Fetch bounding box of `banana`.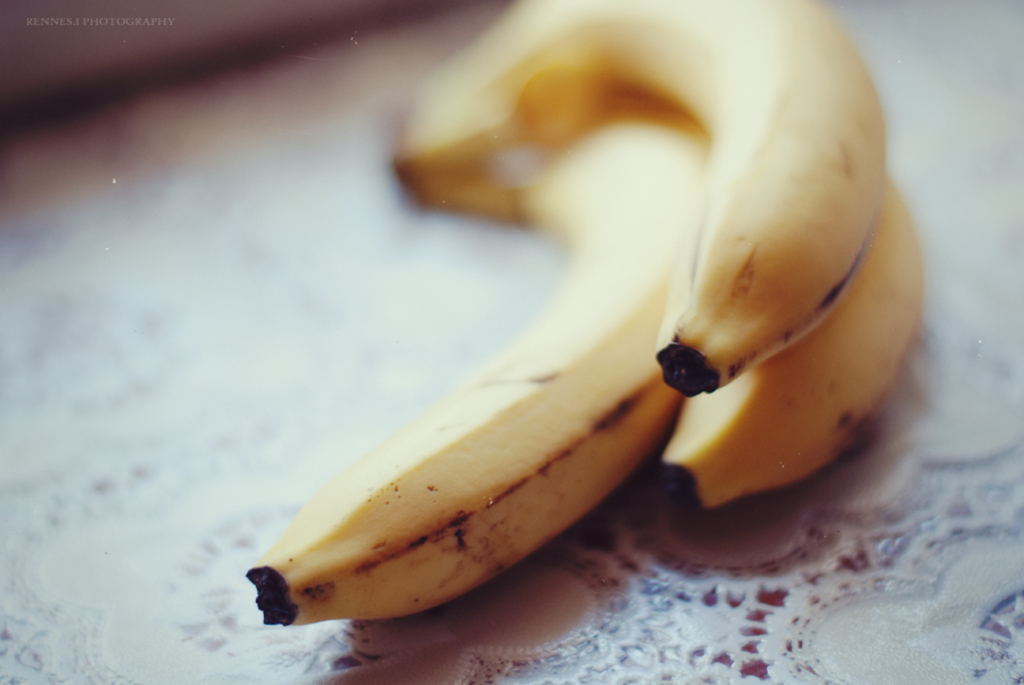
Bbox: BBox(547, 115, 928, 515).
